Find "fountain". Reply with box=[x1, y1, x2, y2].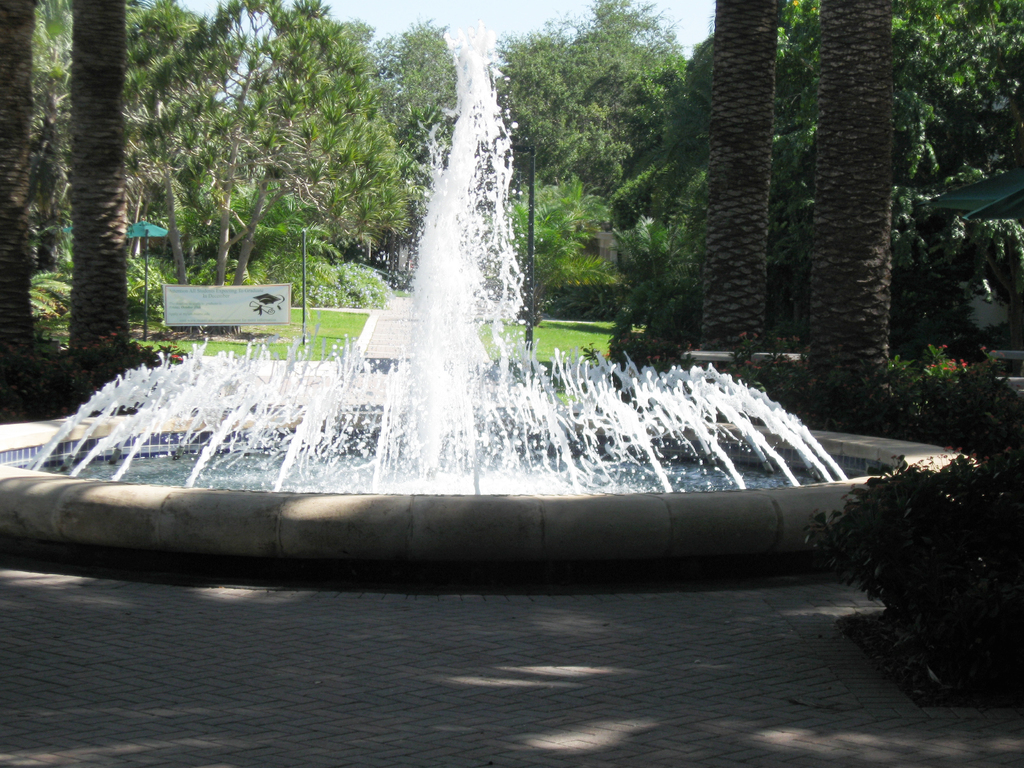
box=[0, 17, 983, 571].
